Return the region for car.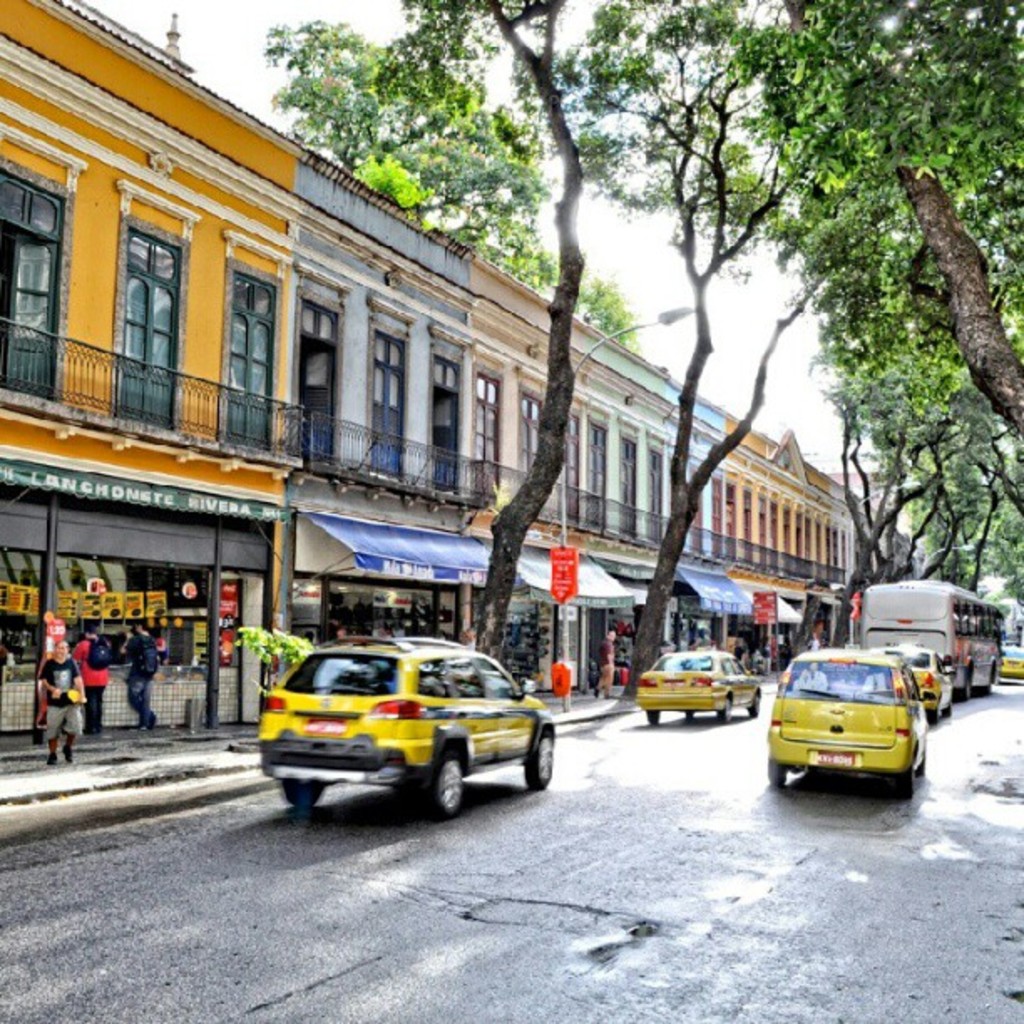
763/644/927/808.
